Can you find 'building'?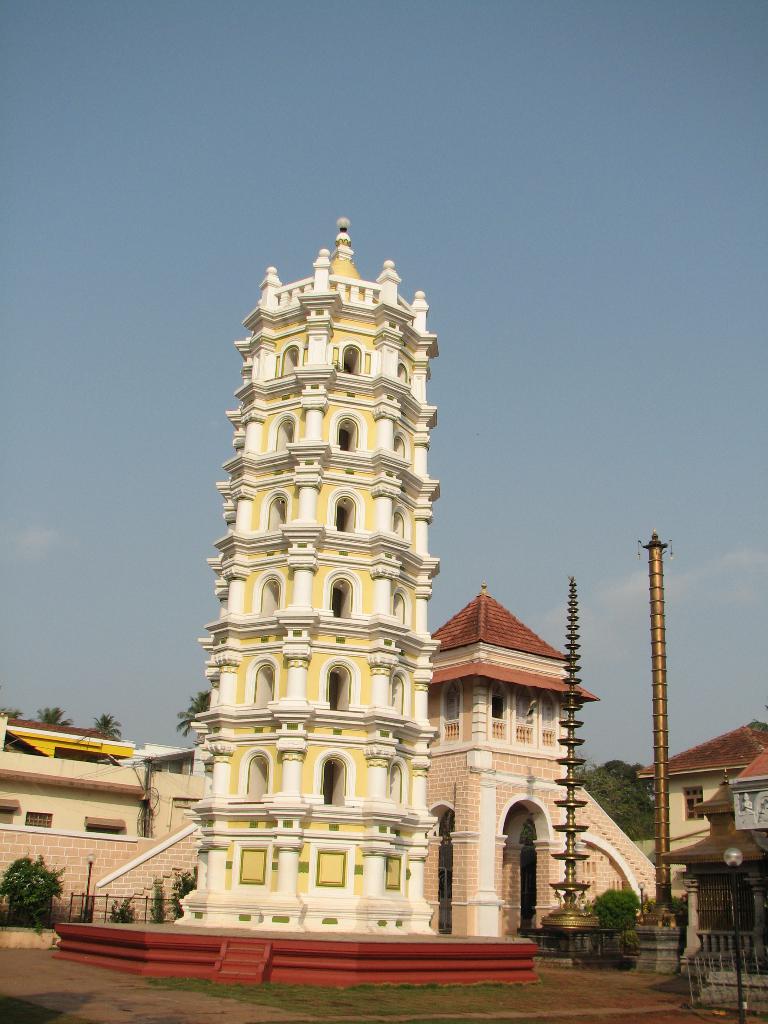
Yes, bounding box: box=[5, 741, 215, 899].
